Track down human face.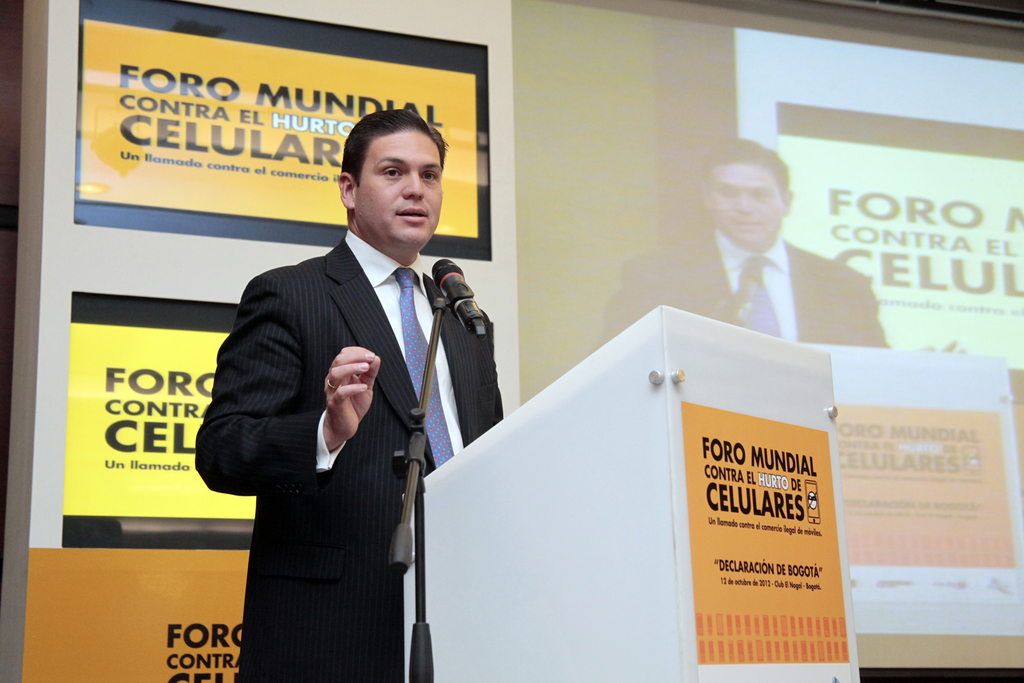
Tracked to 721, 158, 792, 244.
